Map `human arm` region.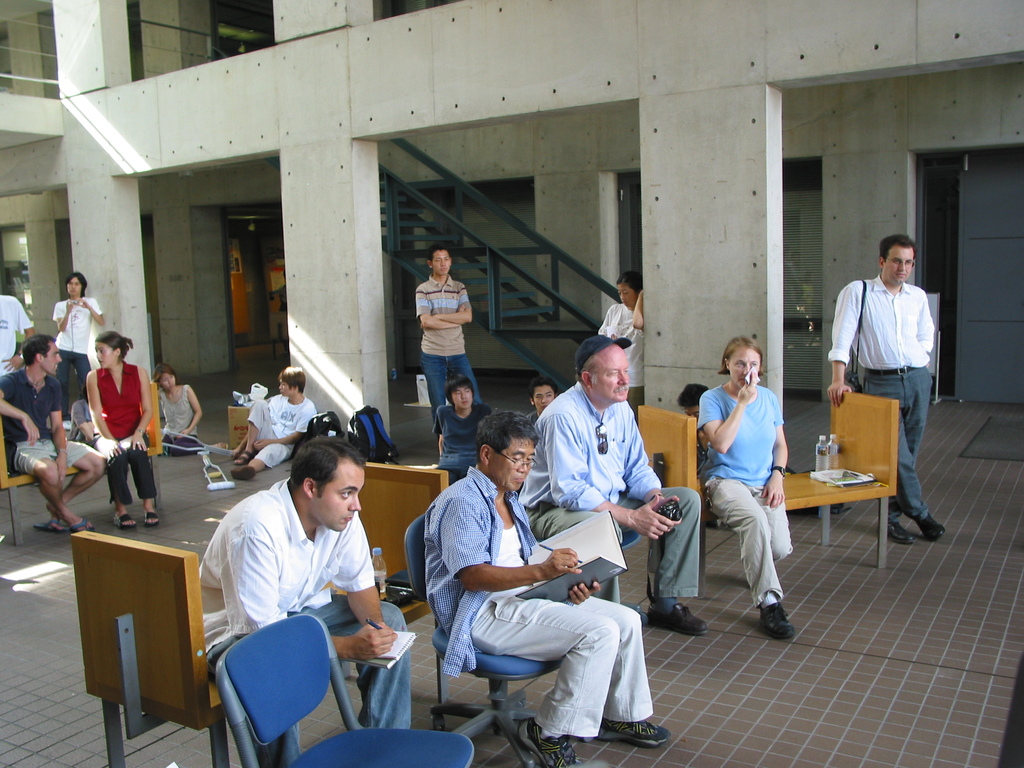
Mapped to (127,362,156,454).
